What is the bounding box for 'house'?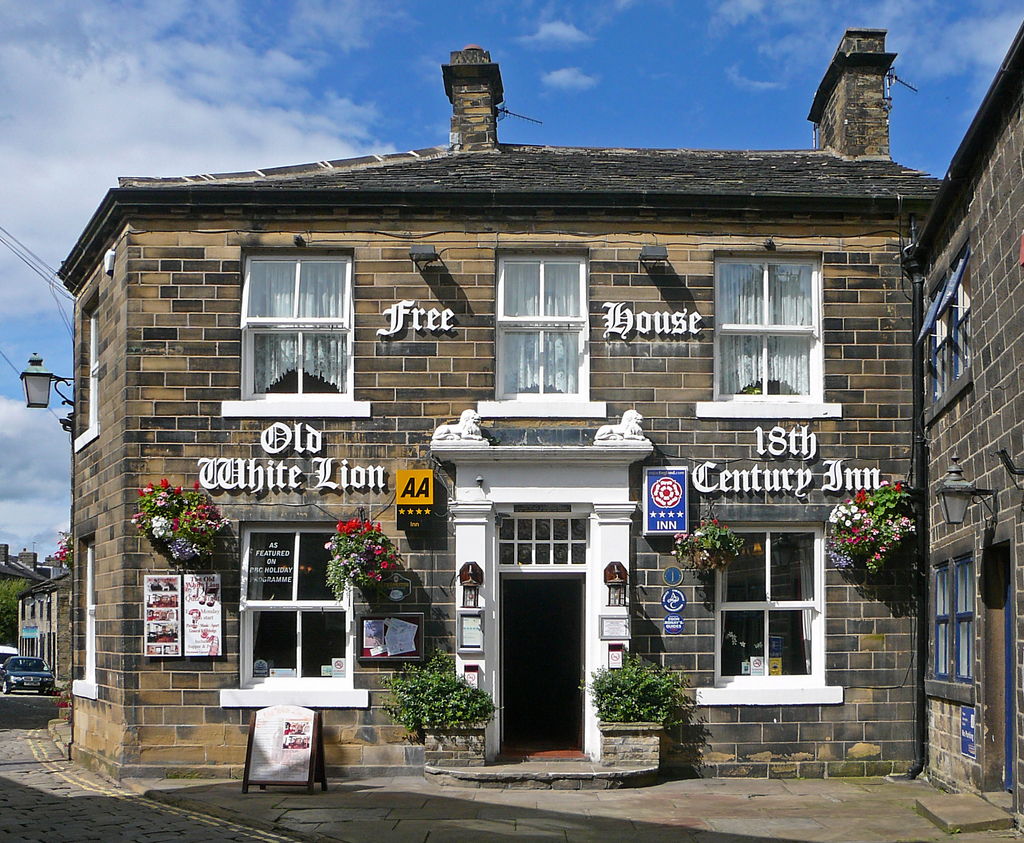
left=47, top=54, right=972, bottom=757.
